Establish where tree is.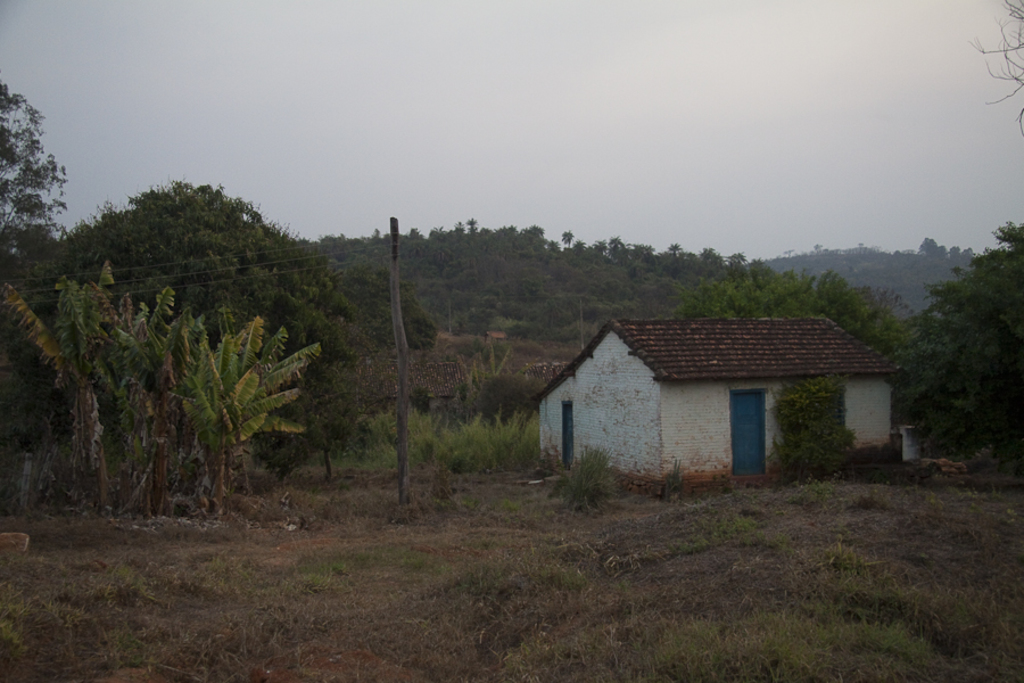
Established at bbox=[683, 240, 933, 453].
